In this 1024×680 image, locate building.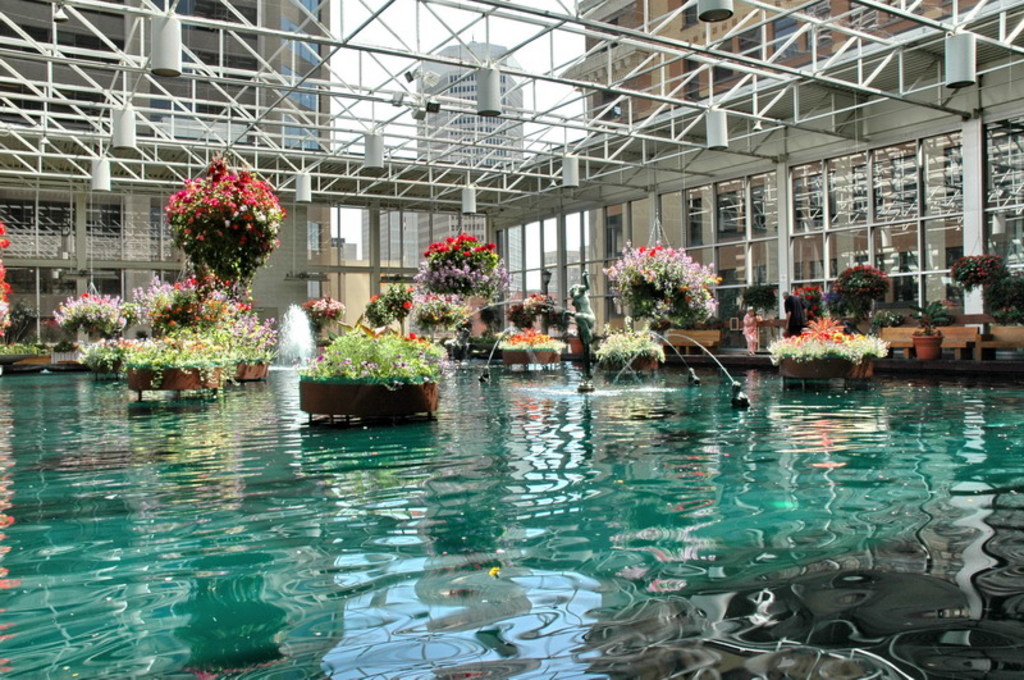
Bounding box: 557 0 1023 348.
